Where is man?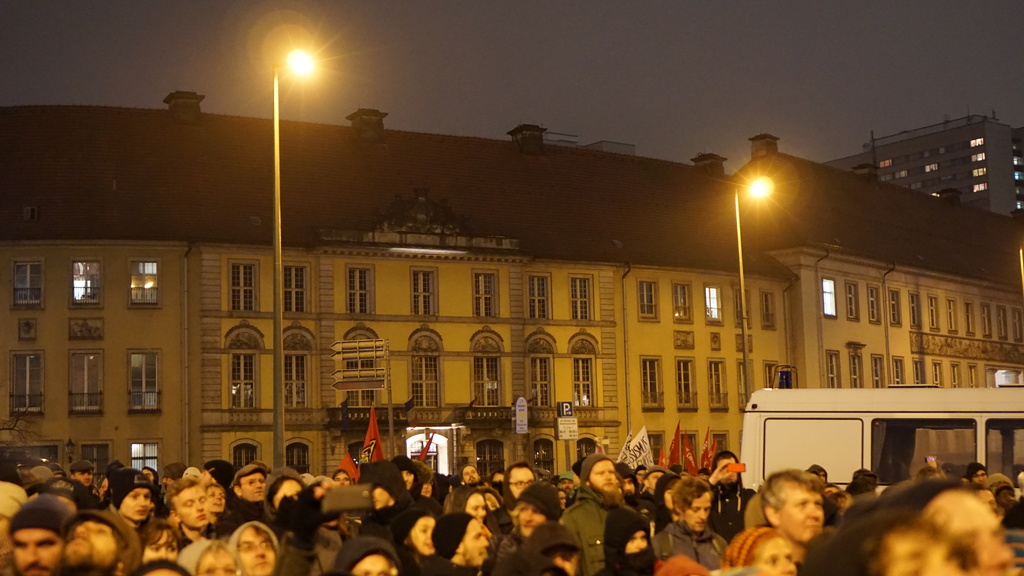
region(745, 476, 866, 563).
